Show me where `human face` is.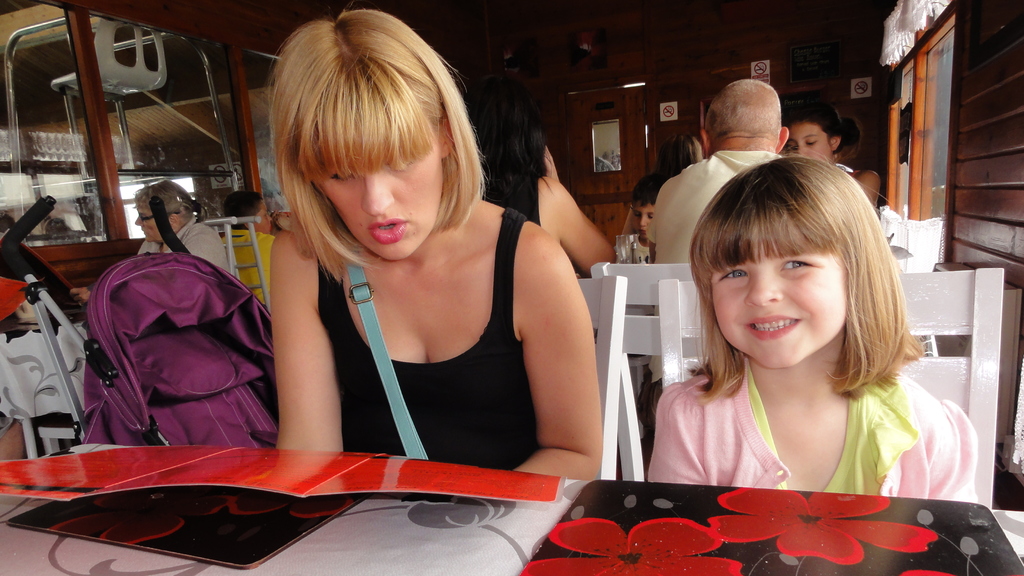
`human face` is at bbox(134, 205, 172, 244).
